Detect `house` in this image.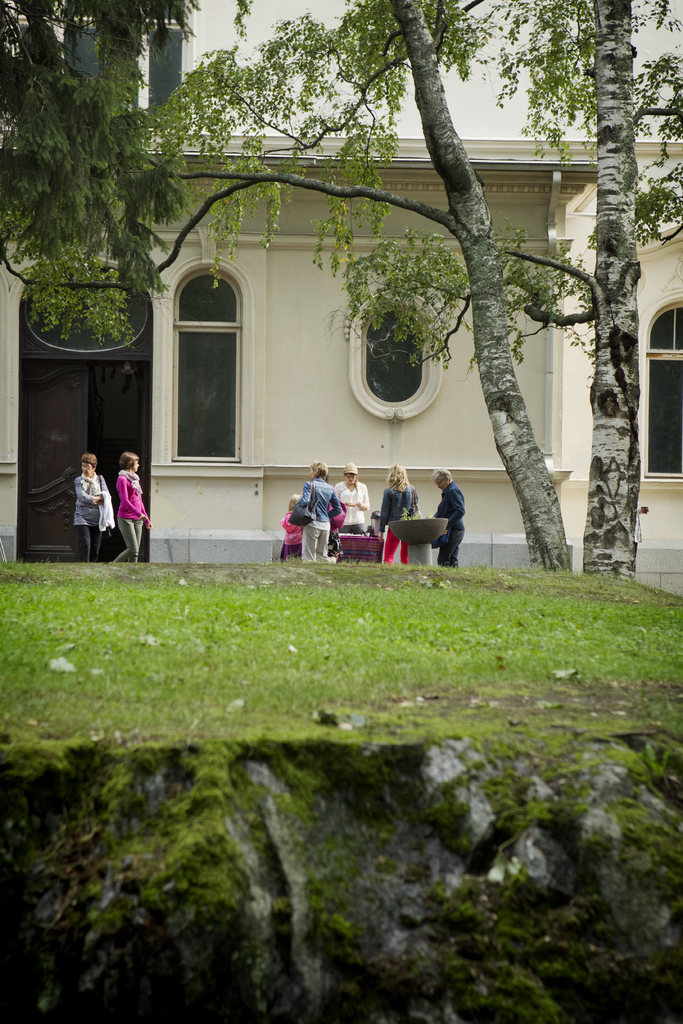
Detection: region(3, 0, 682, 594).
